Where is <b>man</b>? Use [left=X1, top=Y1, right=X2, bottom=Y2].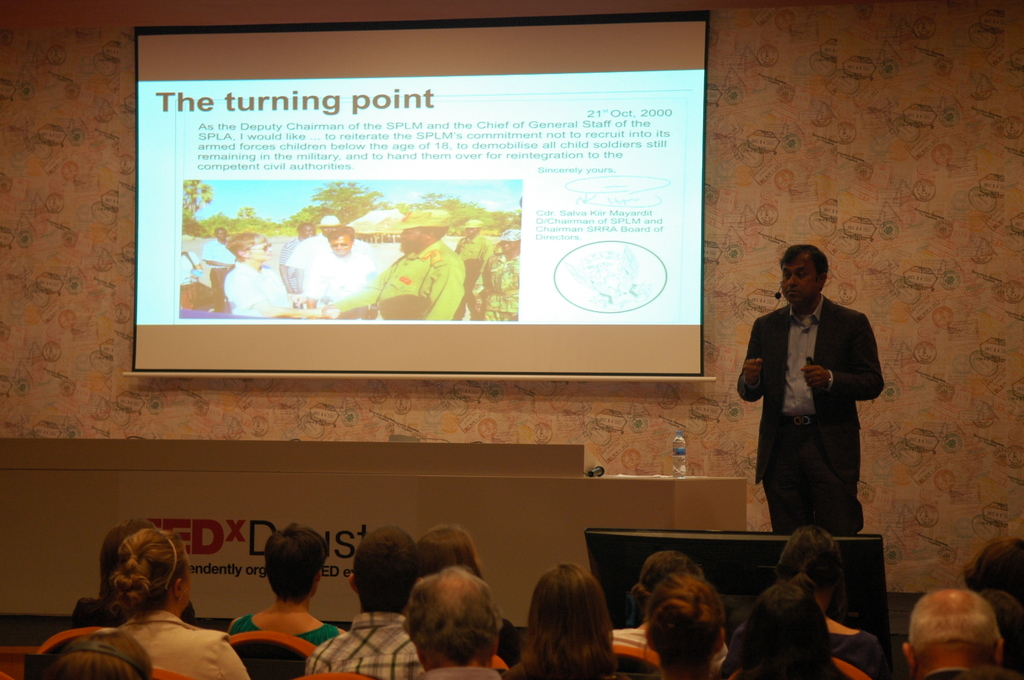
[left=734, top=244, right=888, bottom=599].
